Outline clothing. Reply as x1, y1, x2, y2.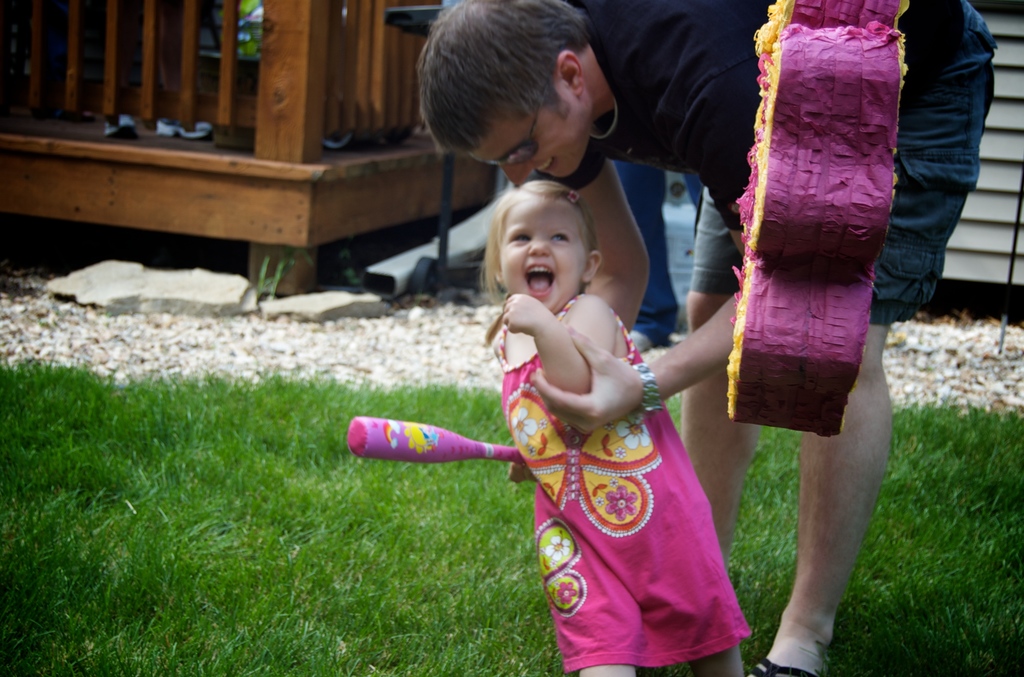
680, 0, 998, 339.
